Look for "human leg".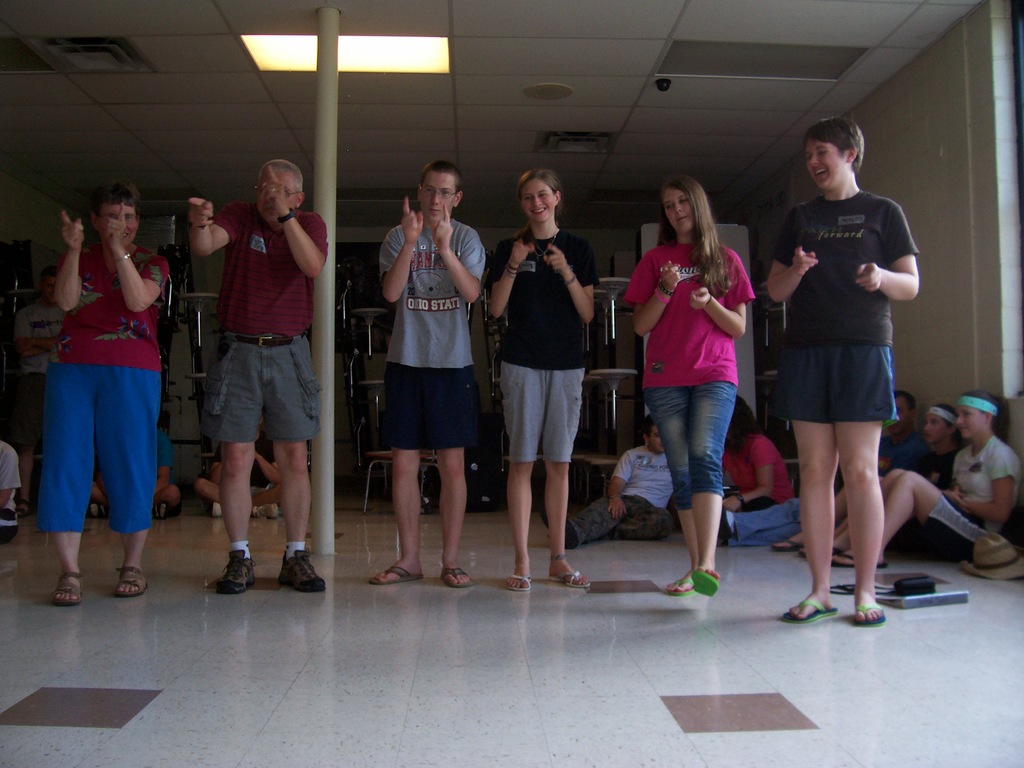
Found: (left=372, top=346, right=424, bottom=600).
